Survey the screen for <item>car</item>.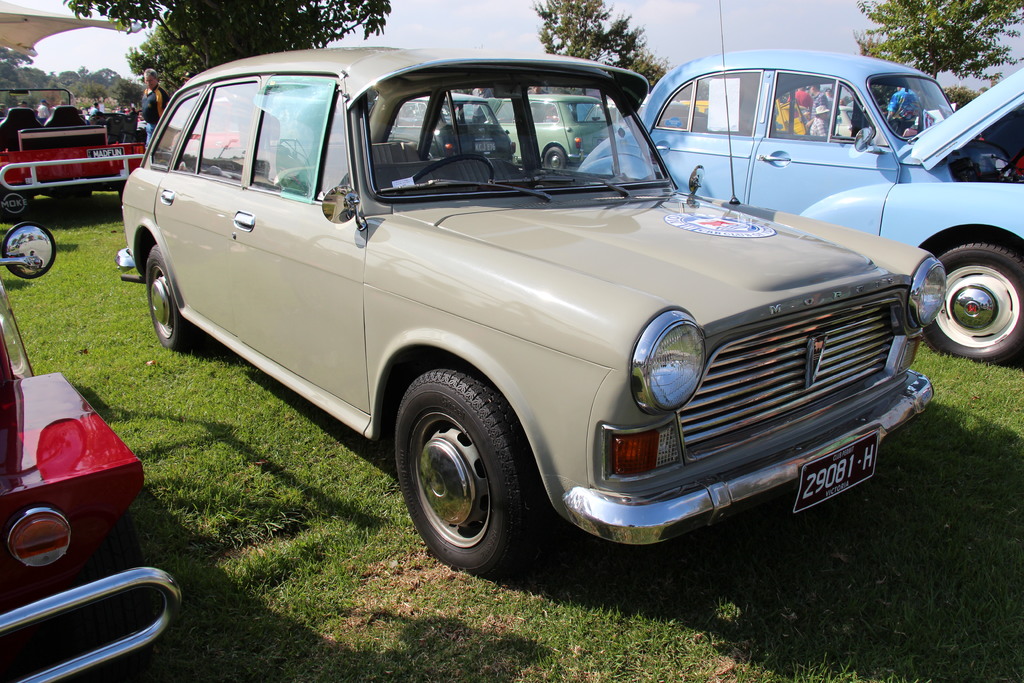
Survey found: bbox=(388, 94, 513, 152).
